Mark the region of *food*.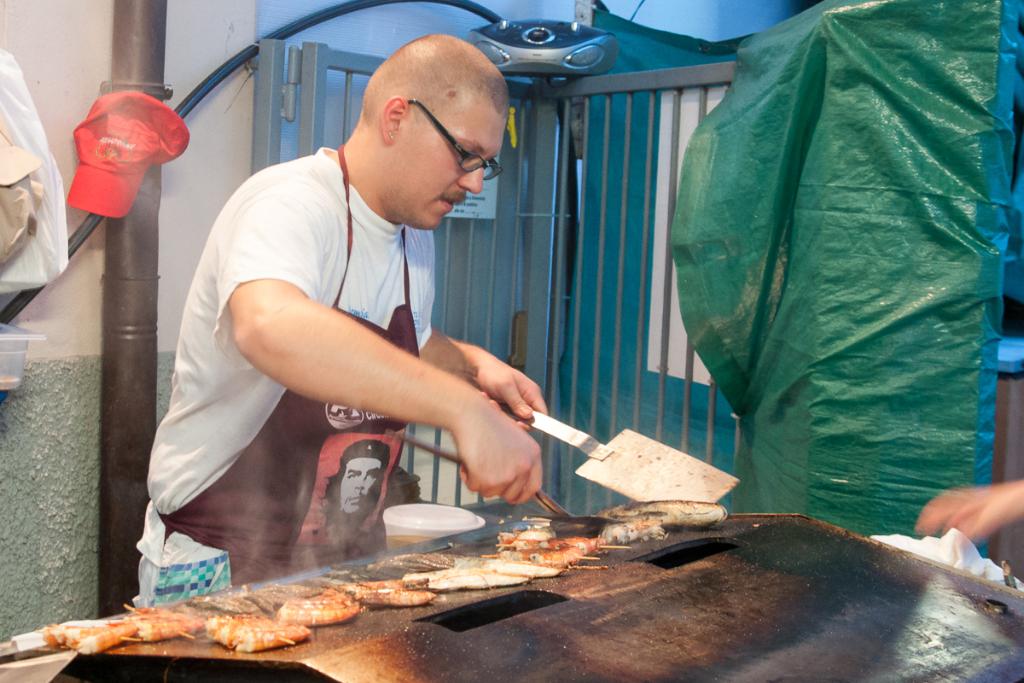
Region: l=329, t=575, r=433, b=605.
